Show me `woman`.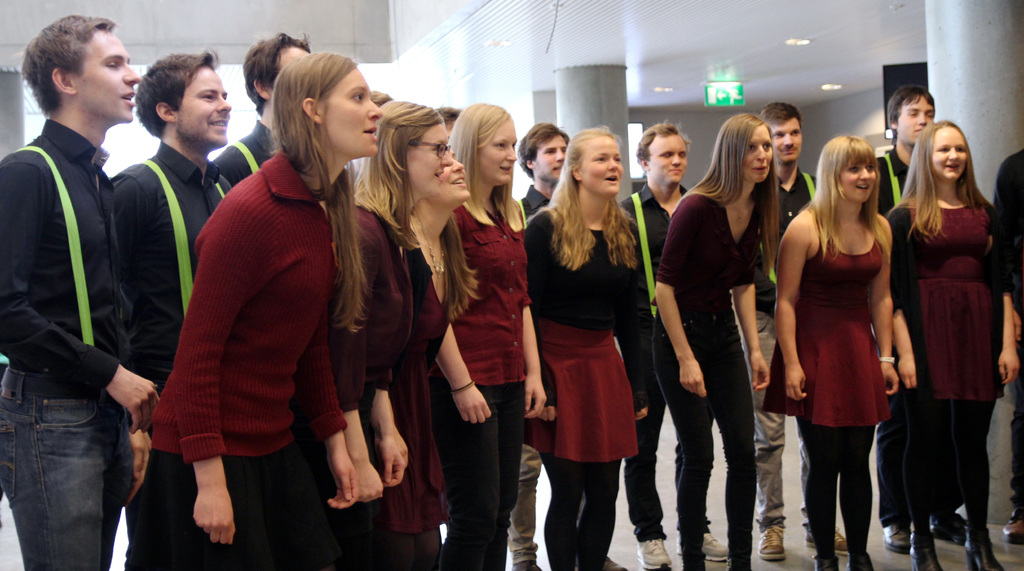
`woman` is here: <box>774,137,900,570</box>.
